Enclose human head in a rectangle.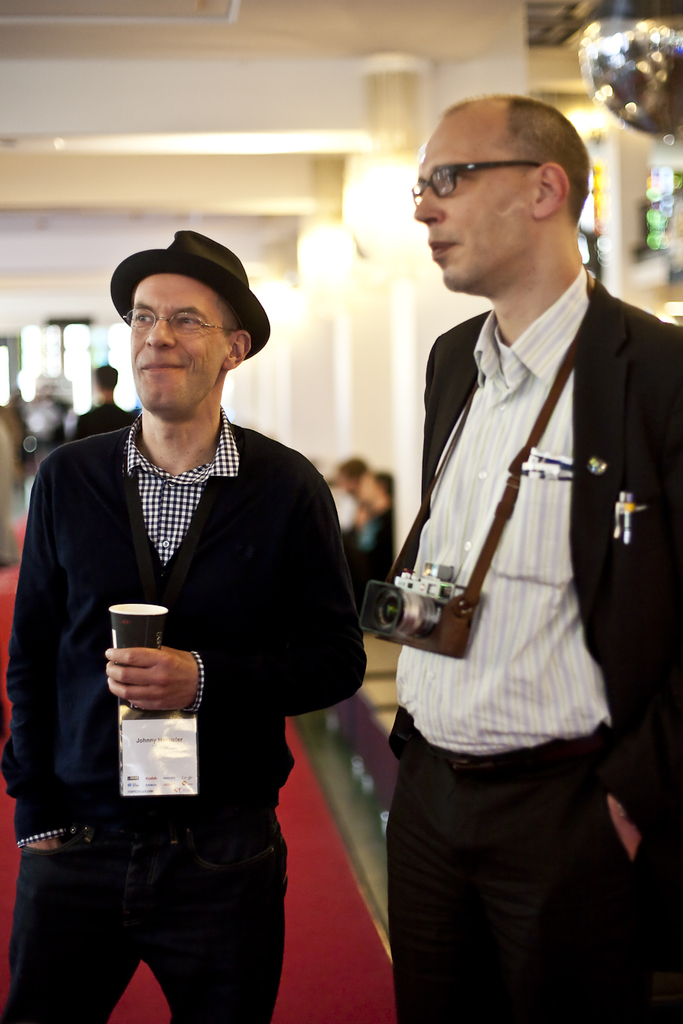
[left=124, top=234, right=257, bottom=422].
